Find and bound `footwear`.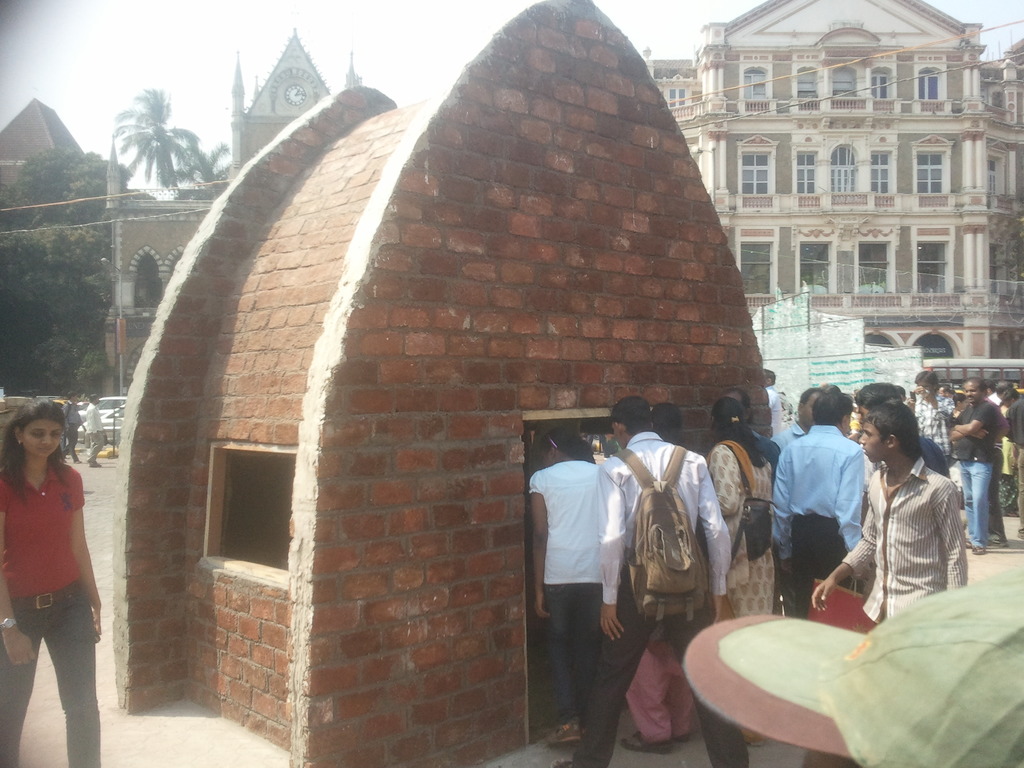
Bound: <box>90,461,102,467</box>.
